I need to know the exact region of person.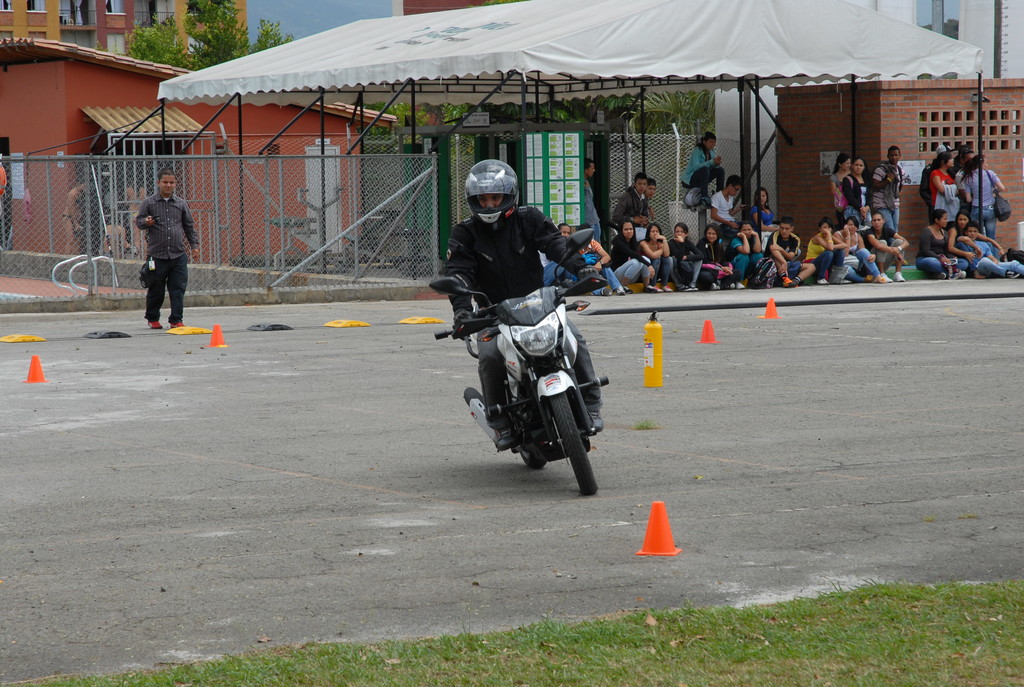
Region: detection(437, 164, 589, 487).
